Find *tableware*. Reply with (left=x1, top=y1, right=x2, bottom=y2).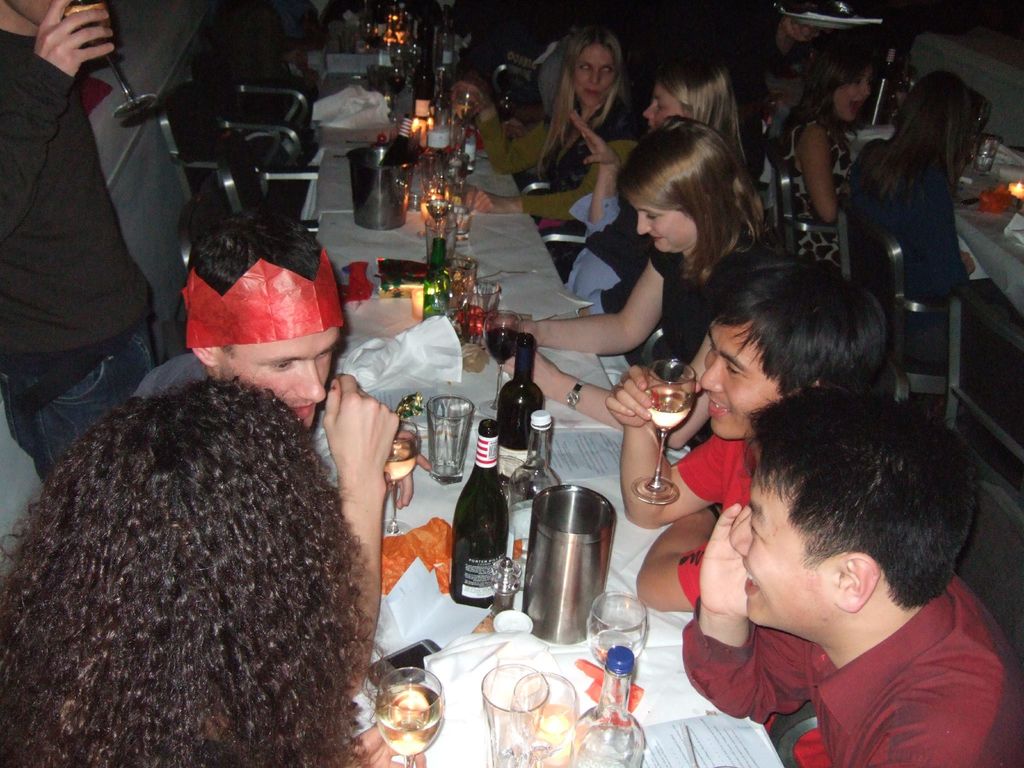
(left=522, top=473, right=620, bottom=644).
